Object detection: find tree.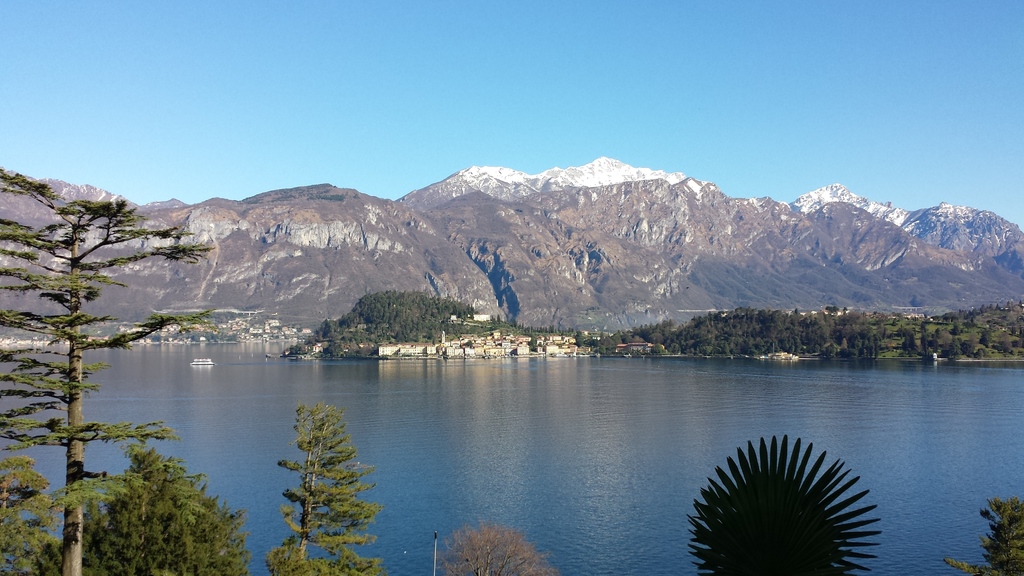
box(269, 384, 374, 550).
